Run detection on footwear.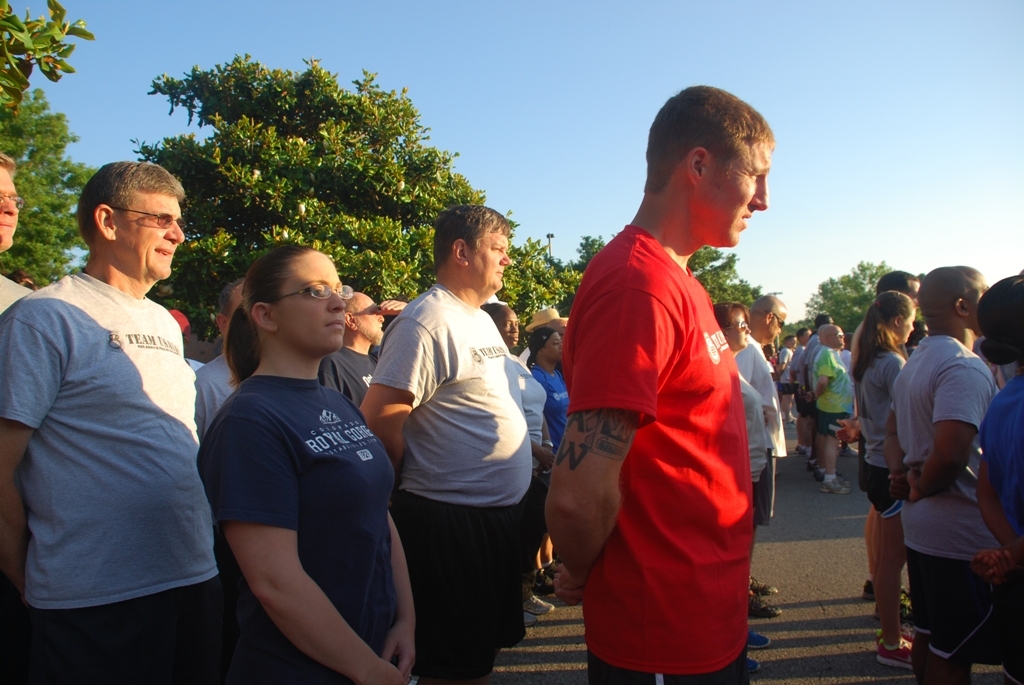
Result: <bbox>536, 571, 555, 595</bbox>.
